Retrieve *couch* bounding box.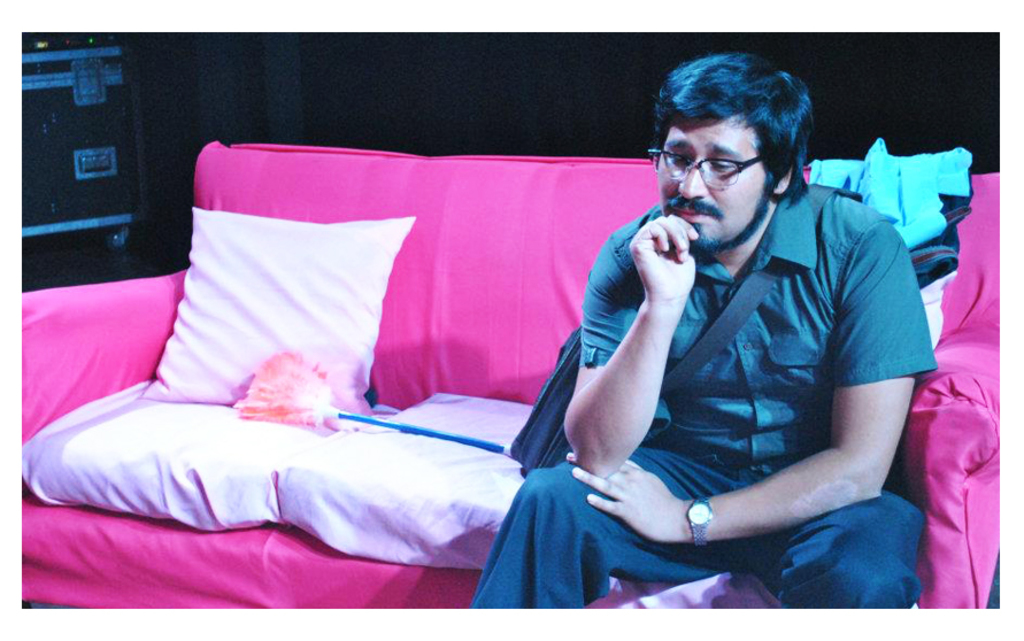
Bounding box: bbox=[47, 140, 957, 623].
